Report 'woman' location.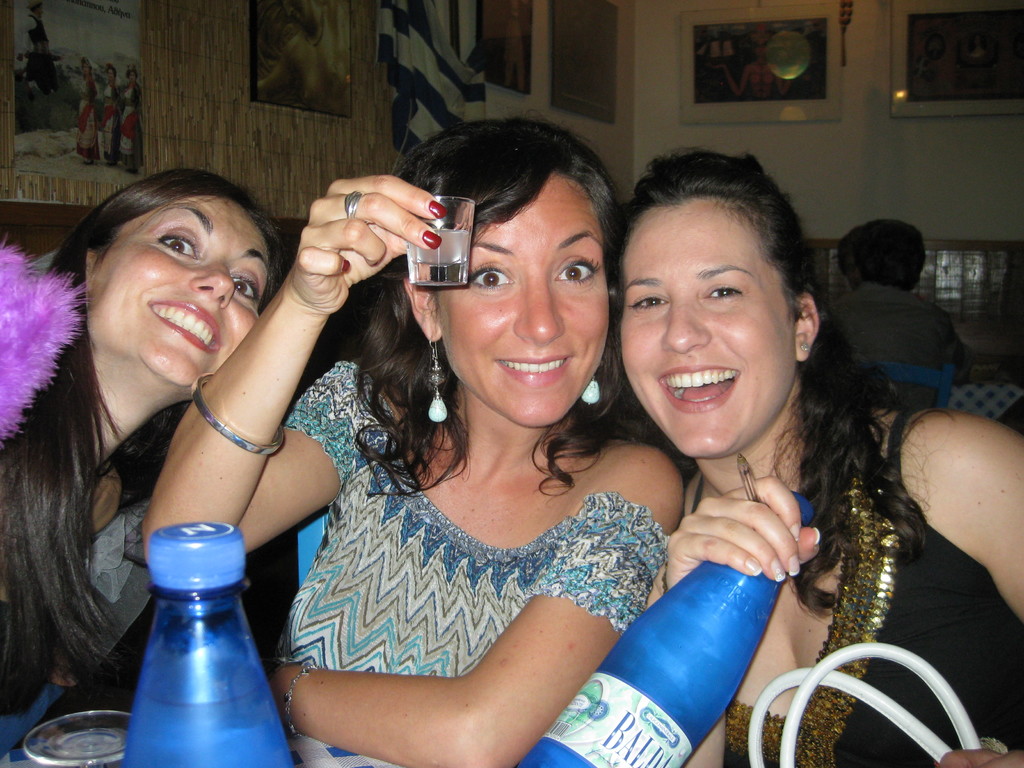
Report: <bbox>612, 145, 1023, 767</bbox>.
